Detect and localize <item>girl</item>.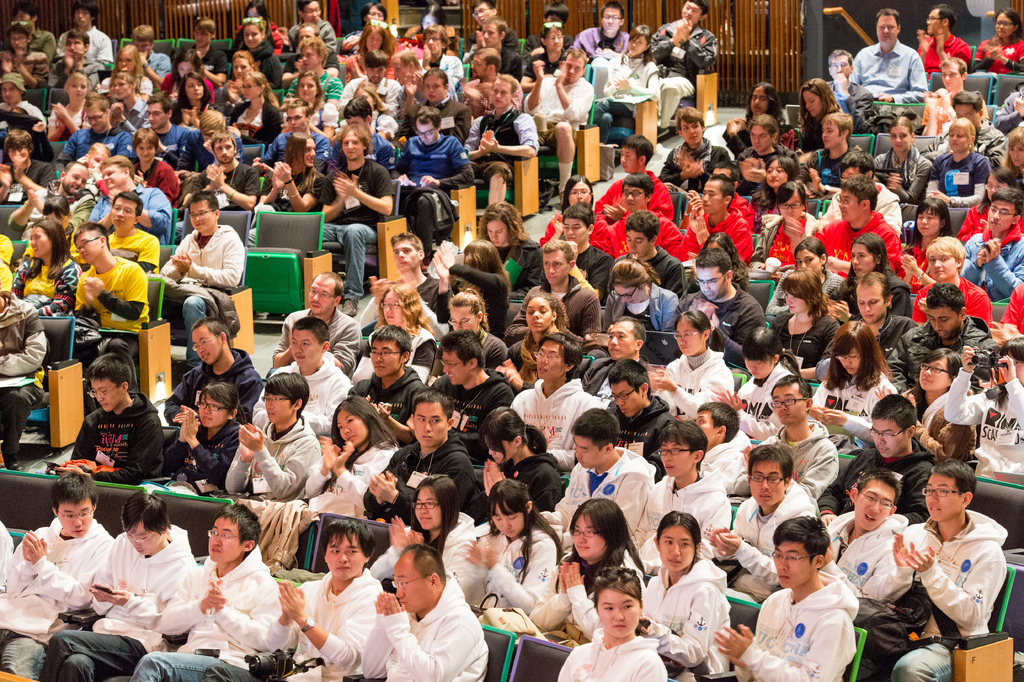
Localized at bbox(166, 383, 243, 495).
